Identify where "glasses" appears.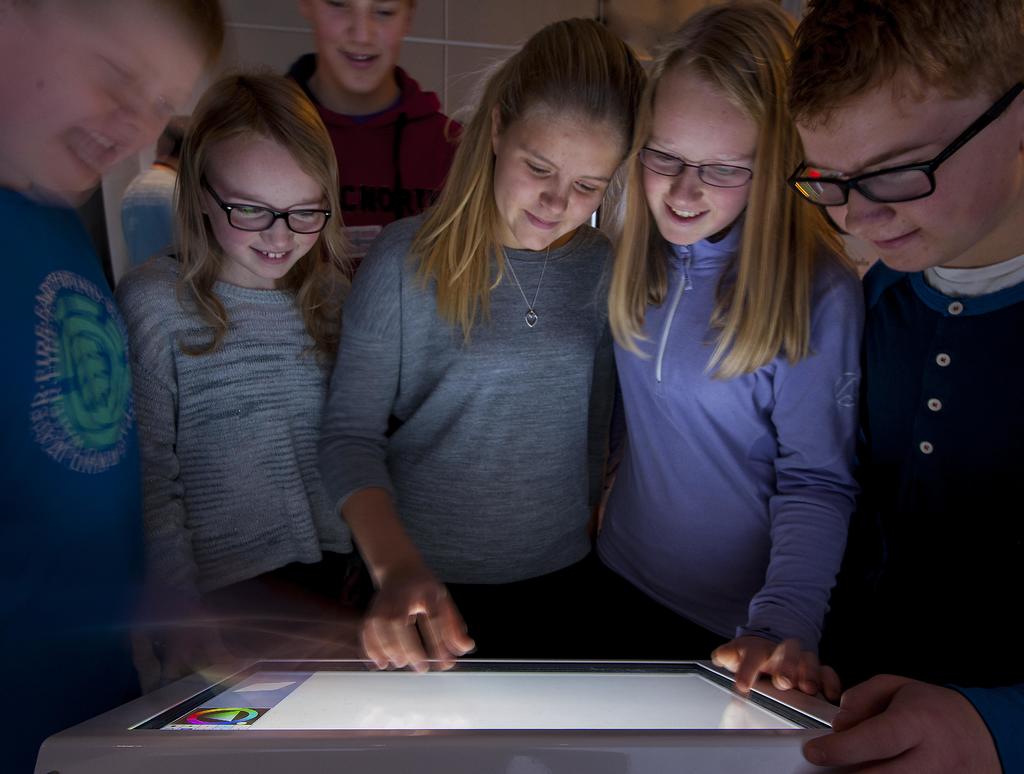
Appears at x1=786, y1=77, x2=1023, y2=208.
